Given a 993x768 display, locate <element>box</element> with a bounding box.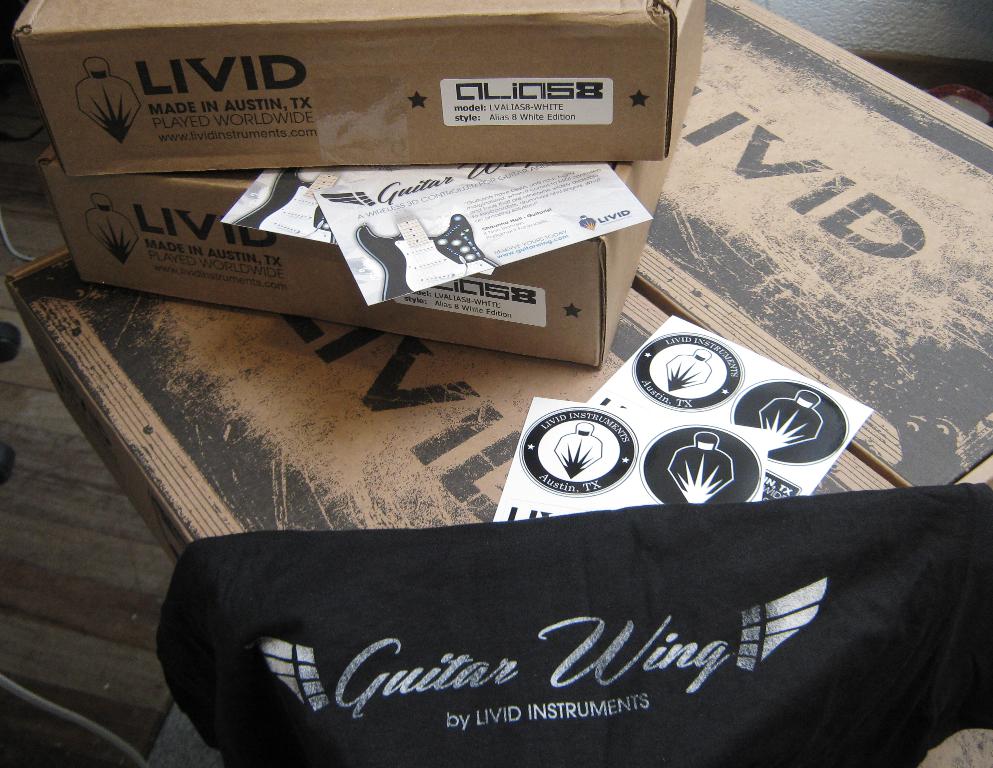
Located: (11,0,705,181).
